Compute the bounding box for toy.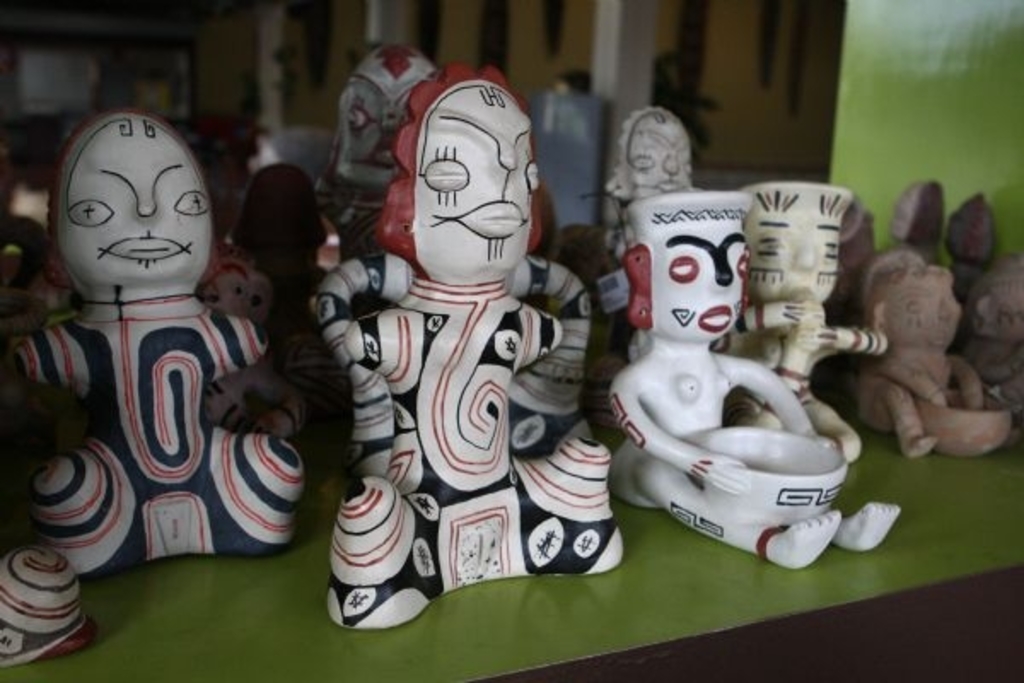
(left=599, top=183, right=906, bottom=575).
